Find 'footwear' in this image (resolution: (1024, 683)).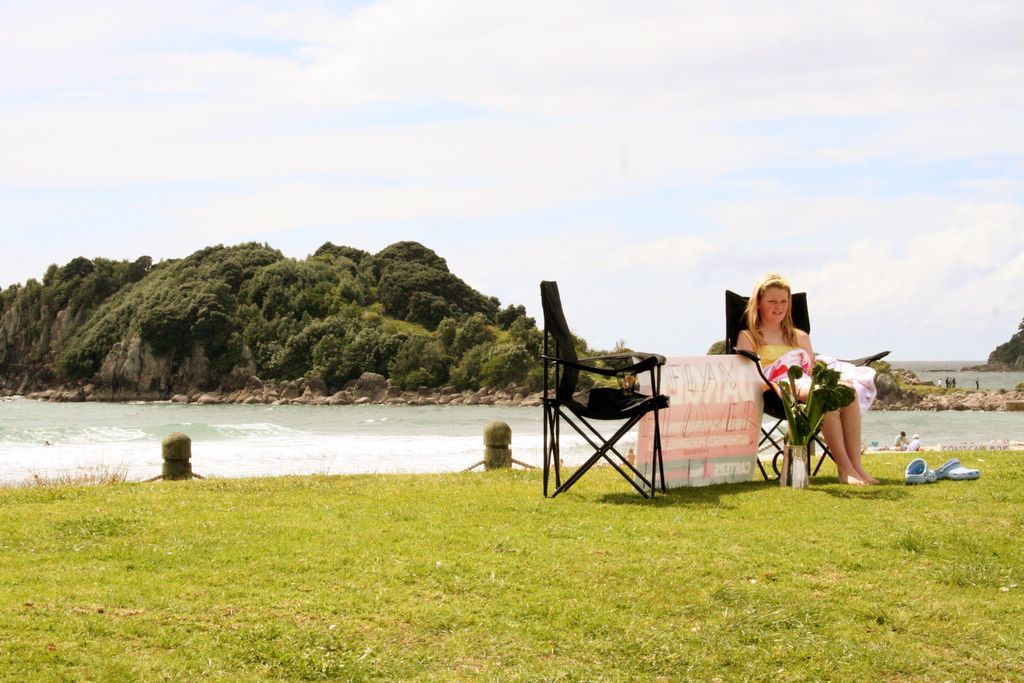
(904, 455, 944, 478).
